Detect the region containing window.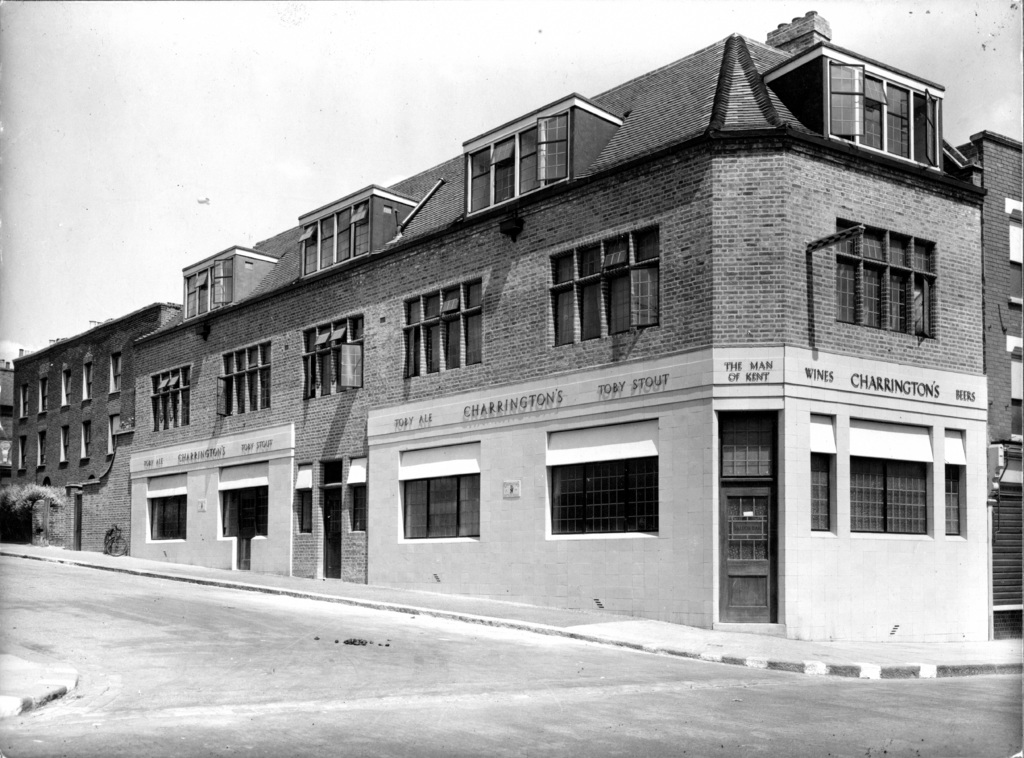
[830,67,938,172].
